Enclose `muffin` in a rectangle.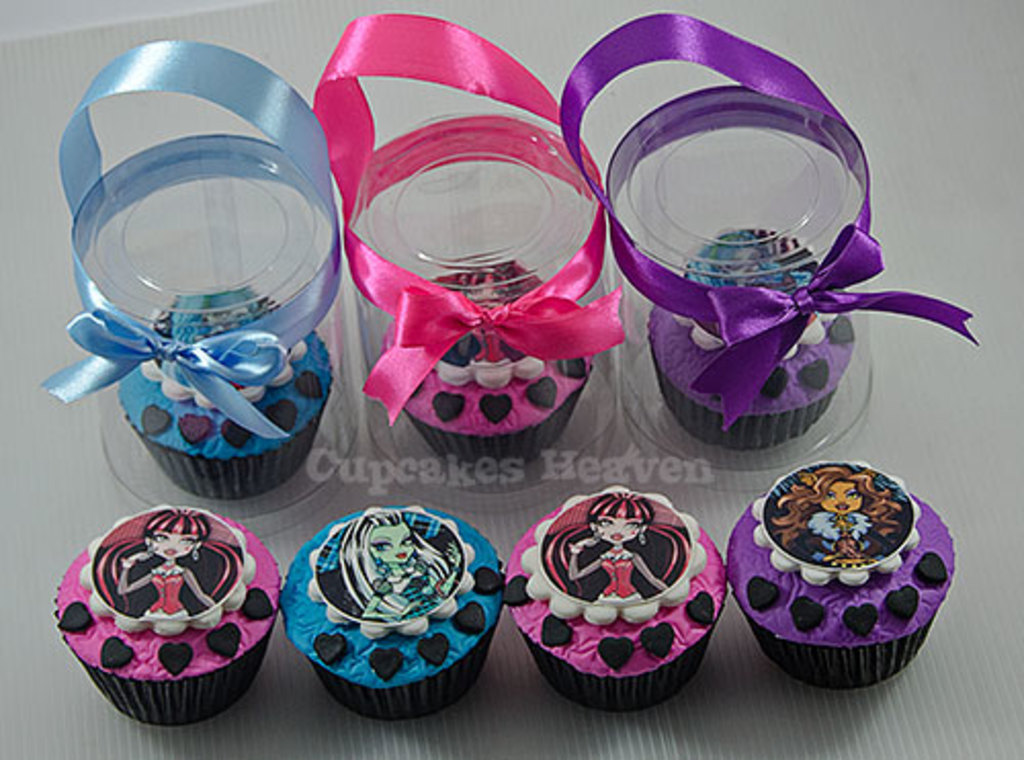
box(502, 481, 729, 717).
